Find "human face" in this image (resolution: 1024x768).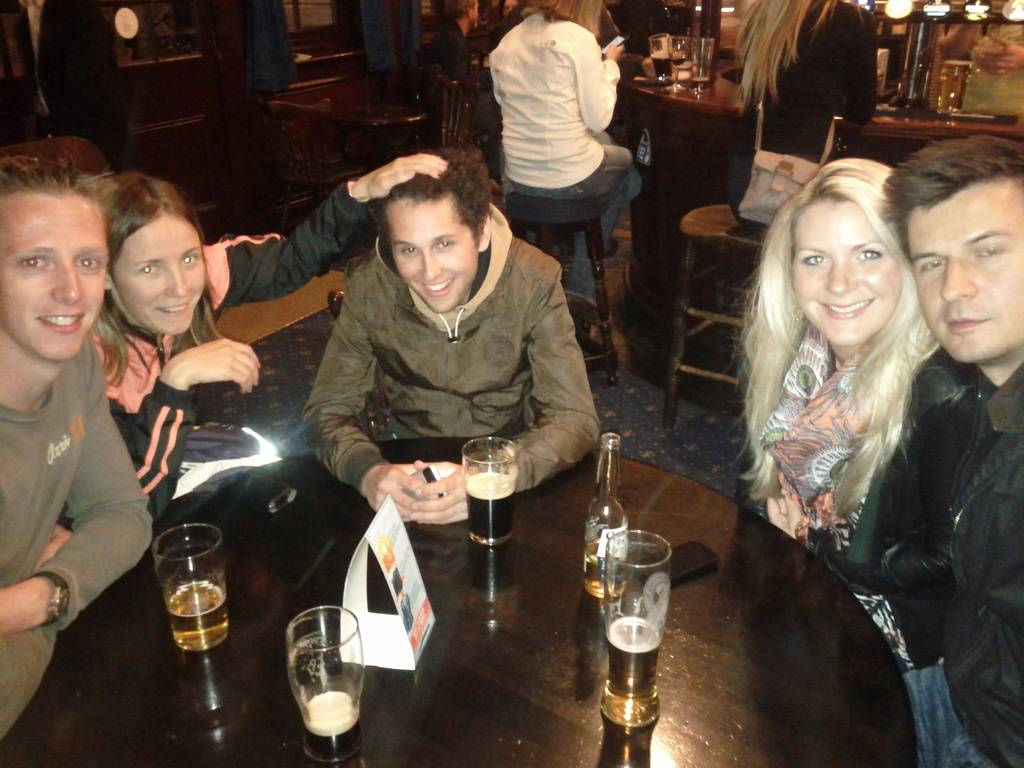
bbox=(387, 192, 474, 308).
